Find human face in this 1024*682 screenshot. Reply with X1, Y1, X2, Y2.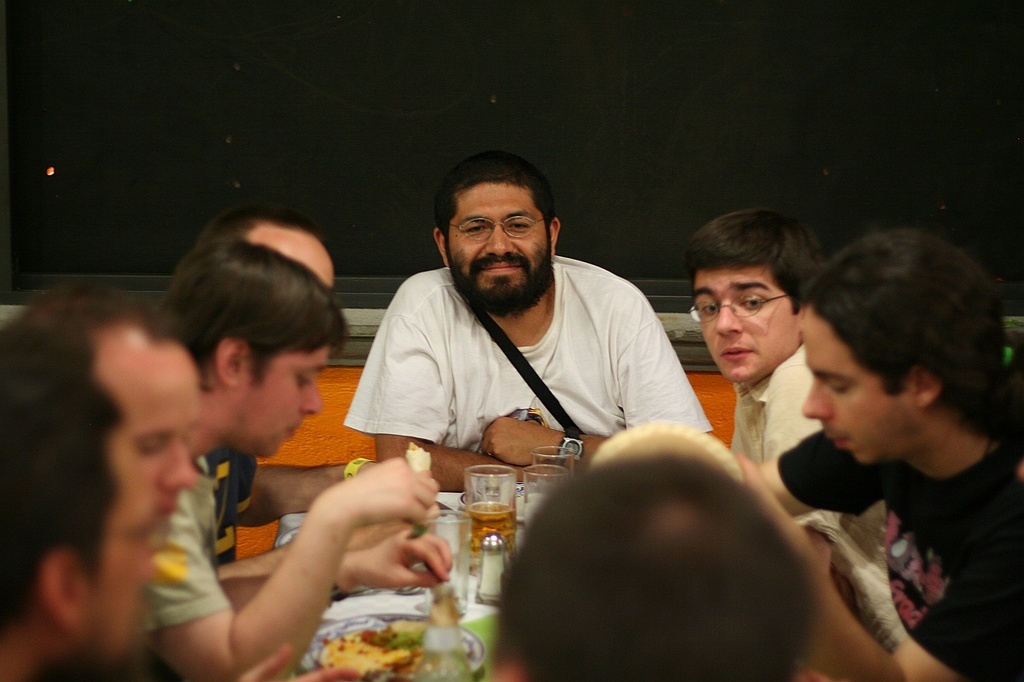
111, 344, 202, 532.
